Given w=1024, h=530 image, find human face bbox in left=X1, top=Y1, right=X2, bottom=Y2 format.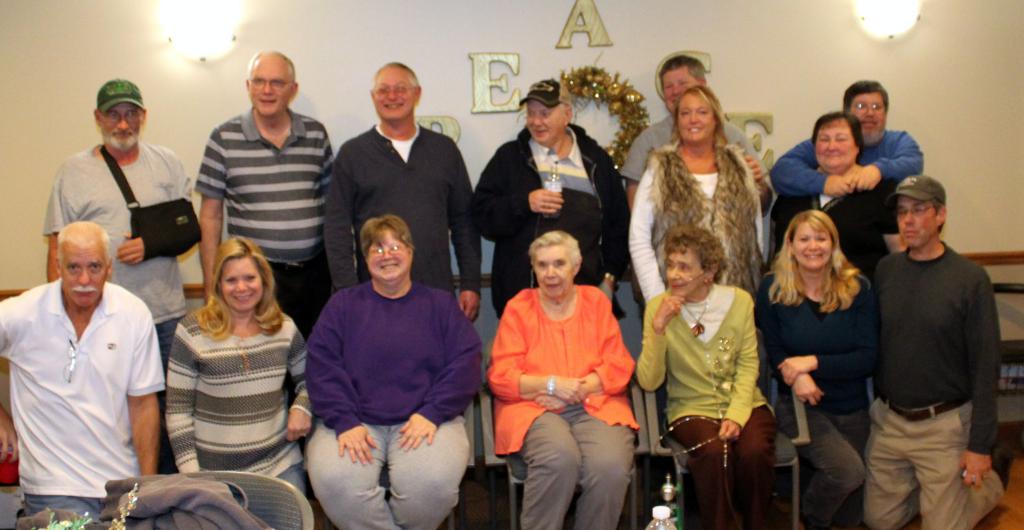
left=250, top=55, right=291, bottom=114.
